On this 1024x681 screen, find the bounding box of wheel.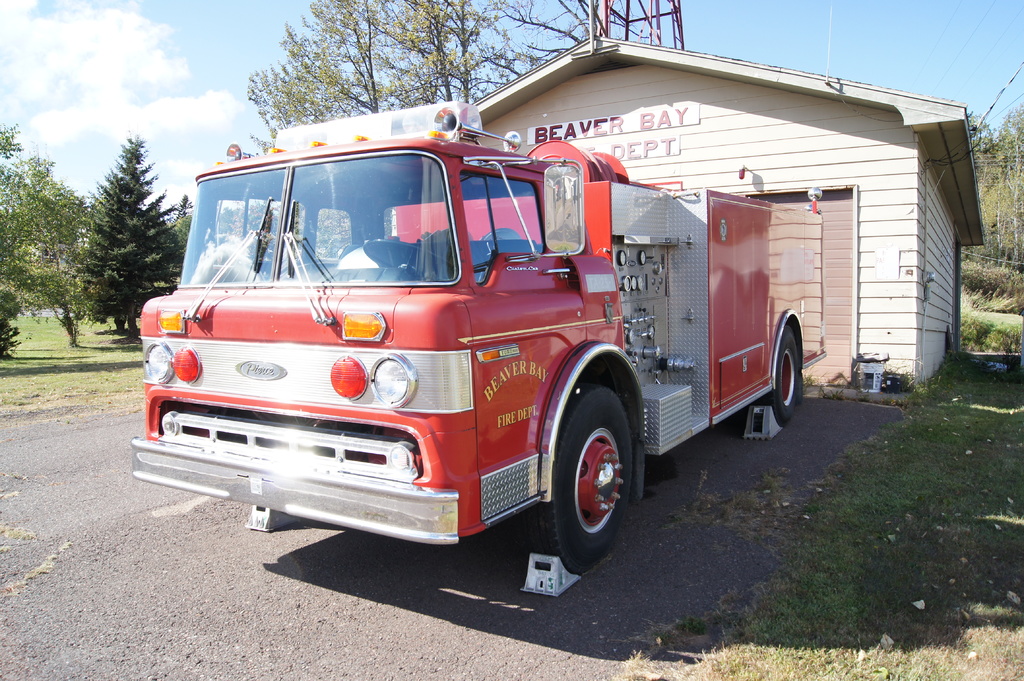
Bounding box: detection(558, 425, 621, 556).
